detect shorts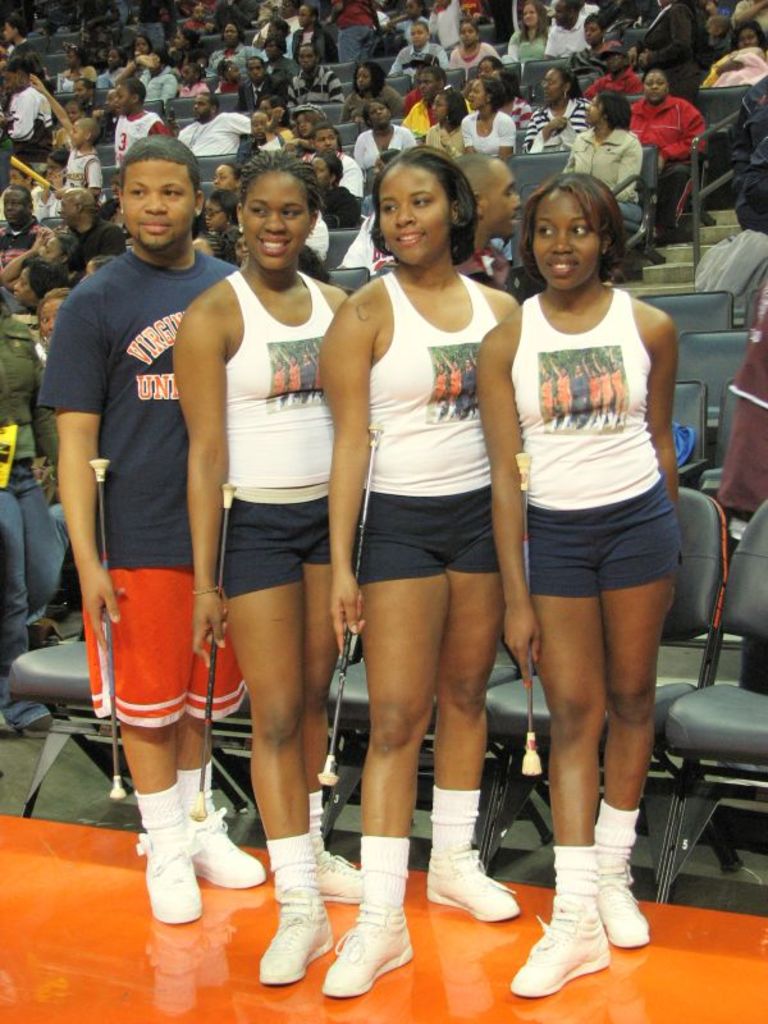
BBox(81, 573, 251, 726)
